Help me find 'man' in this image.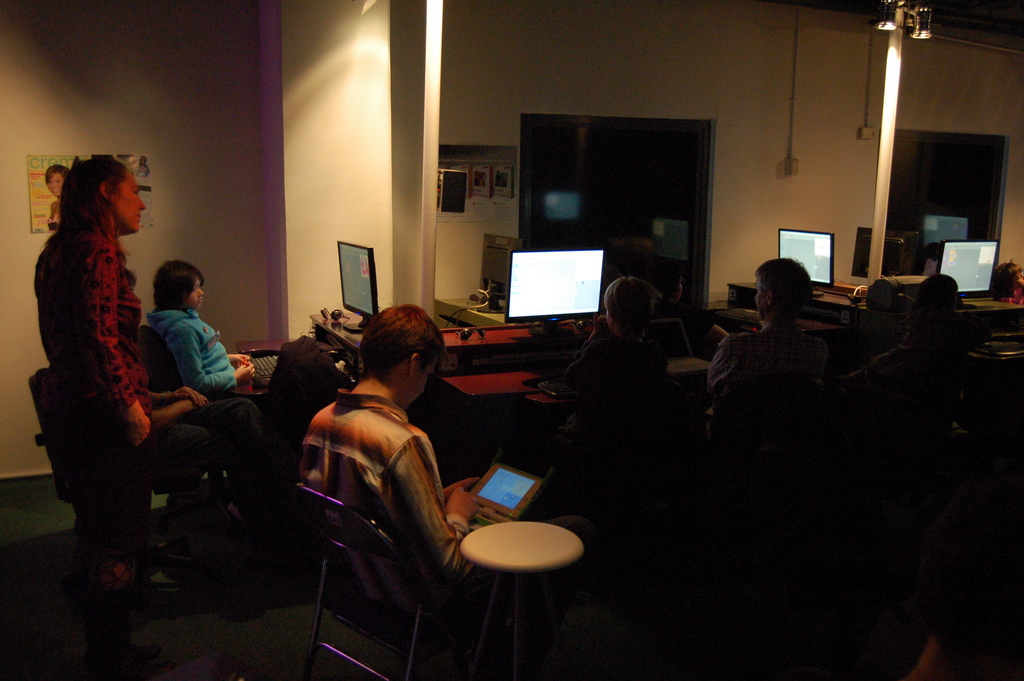
Found it: (x1=300, y1=295, x2=539, y2=607).
